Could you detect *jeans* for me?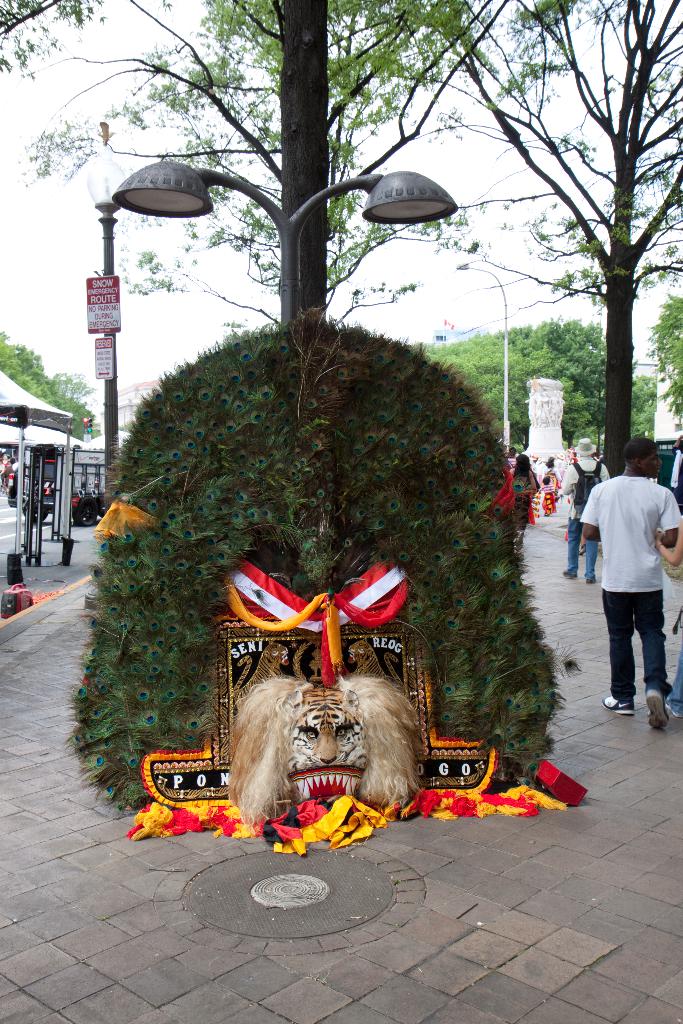
Detection result: <region>572, 524, 600, 580</region>.
